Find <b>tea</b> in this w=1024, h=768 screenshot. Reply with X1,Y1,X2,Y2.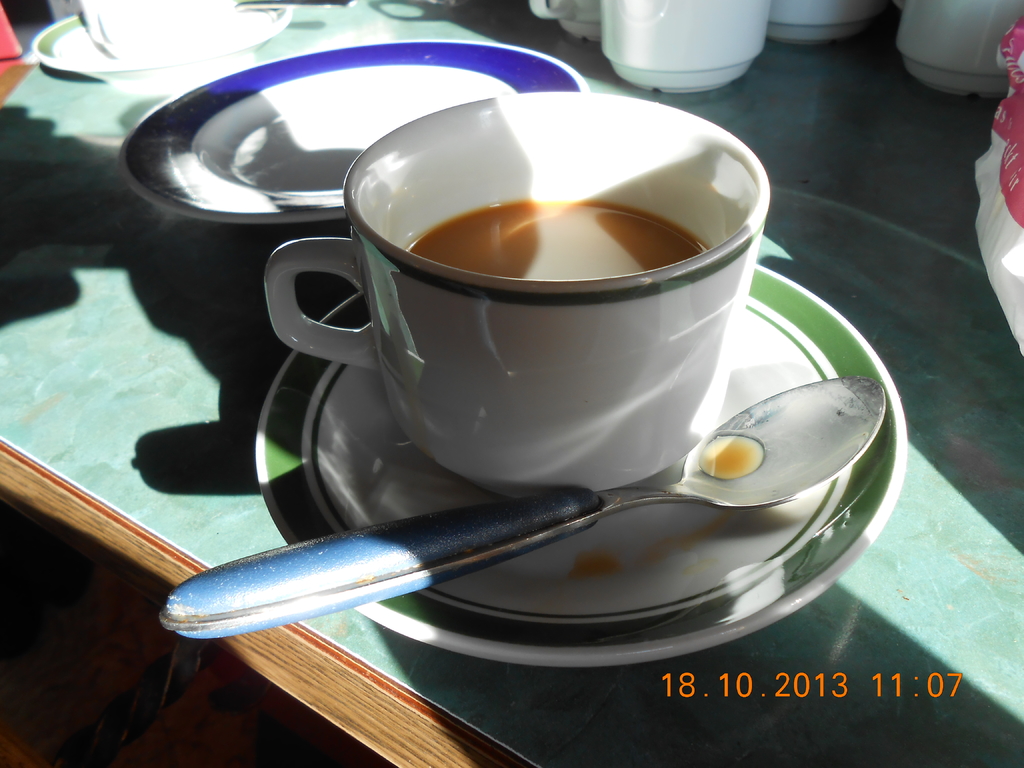
407,202,708,280.
